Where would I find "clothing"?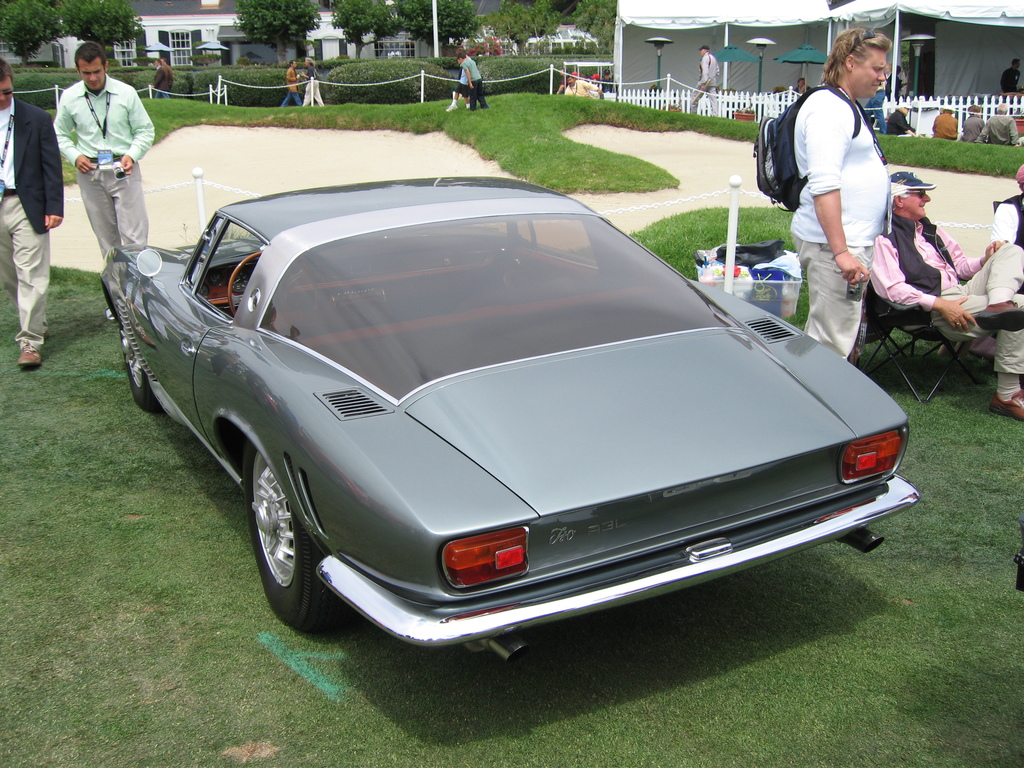
At select_region(564, 79, 596, 98).
